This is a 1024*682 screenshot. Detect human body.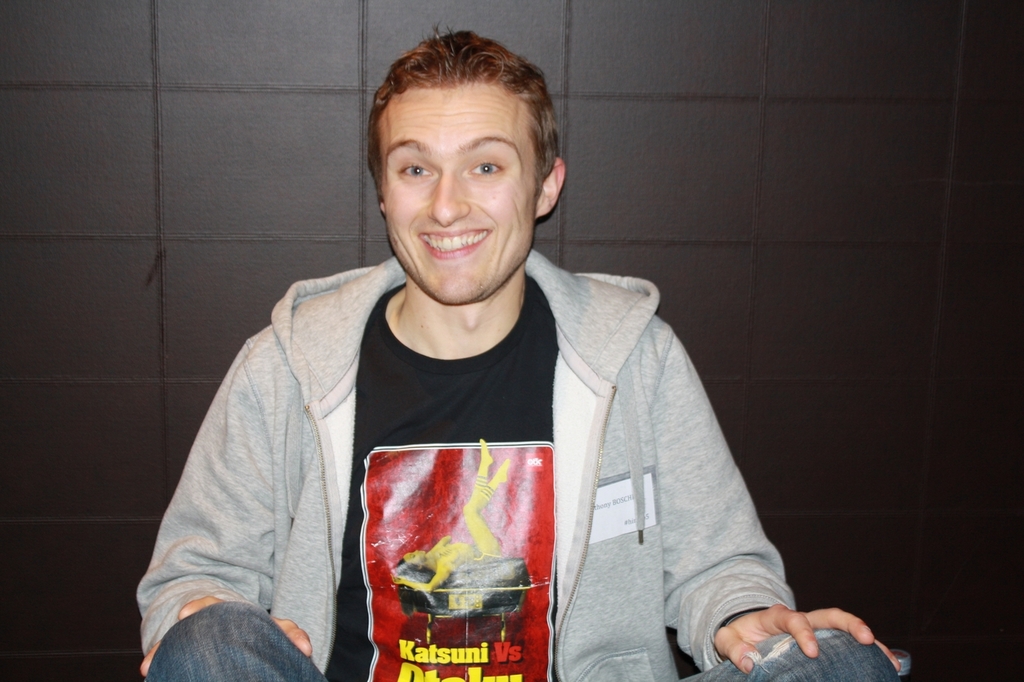
[134,16,903,681].
